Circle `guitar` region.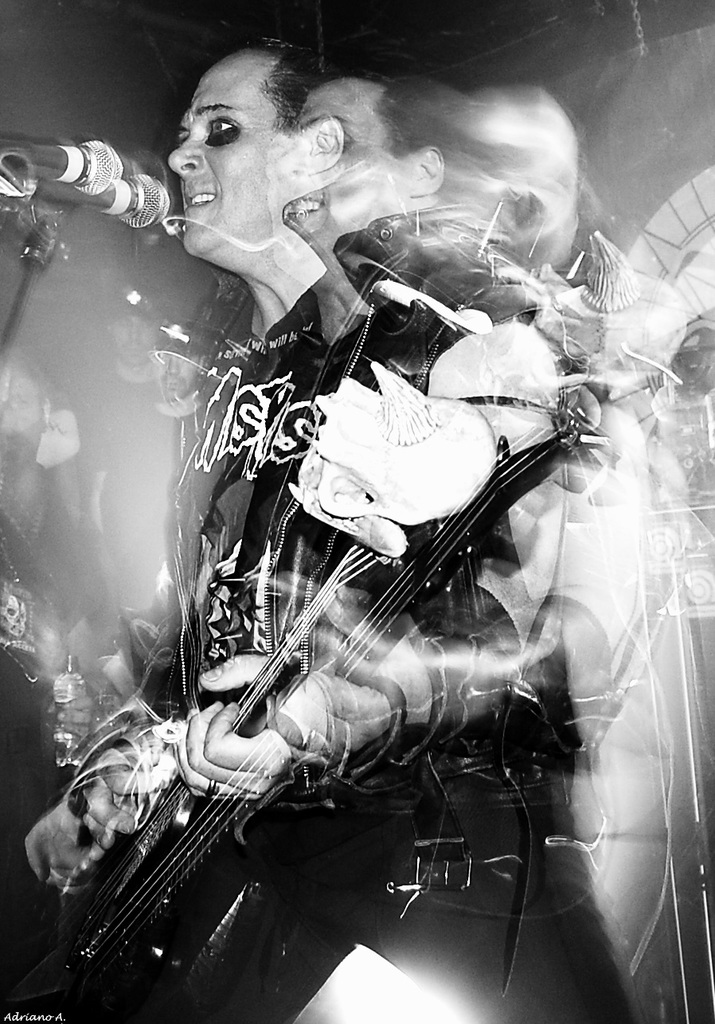
Region: BBox(0, 403, 592, 1023).
